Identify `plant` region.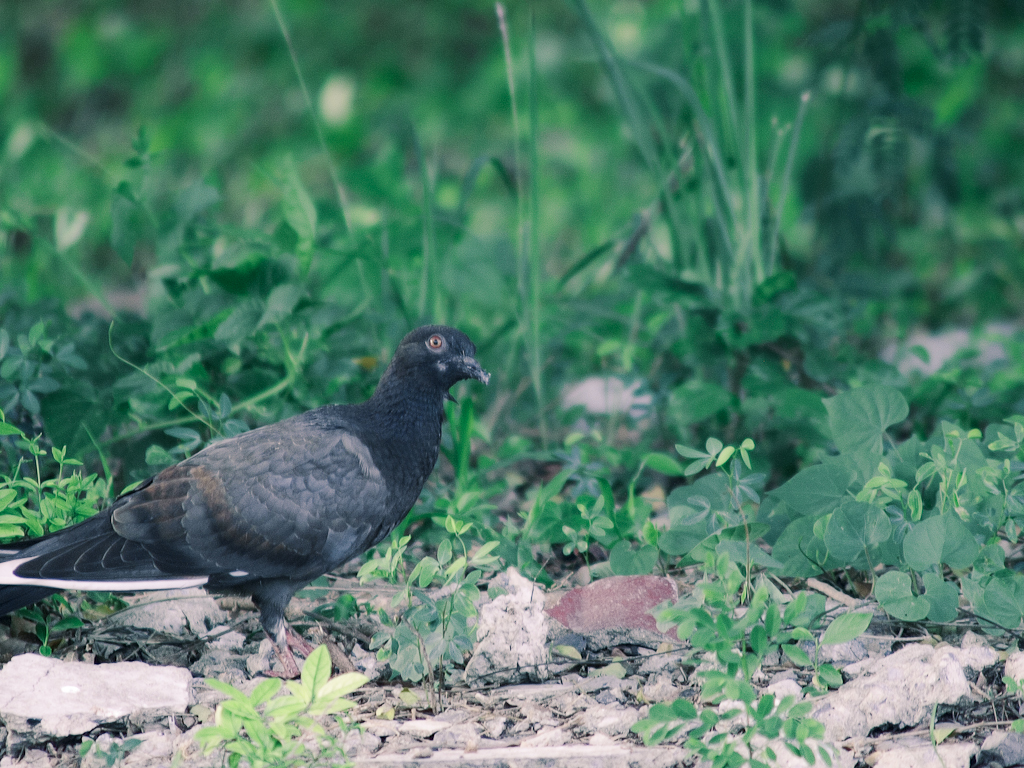
Region: (637, 556, 851, 767).
